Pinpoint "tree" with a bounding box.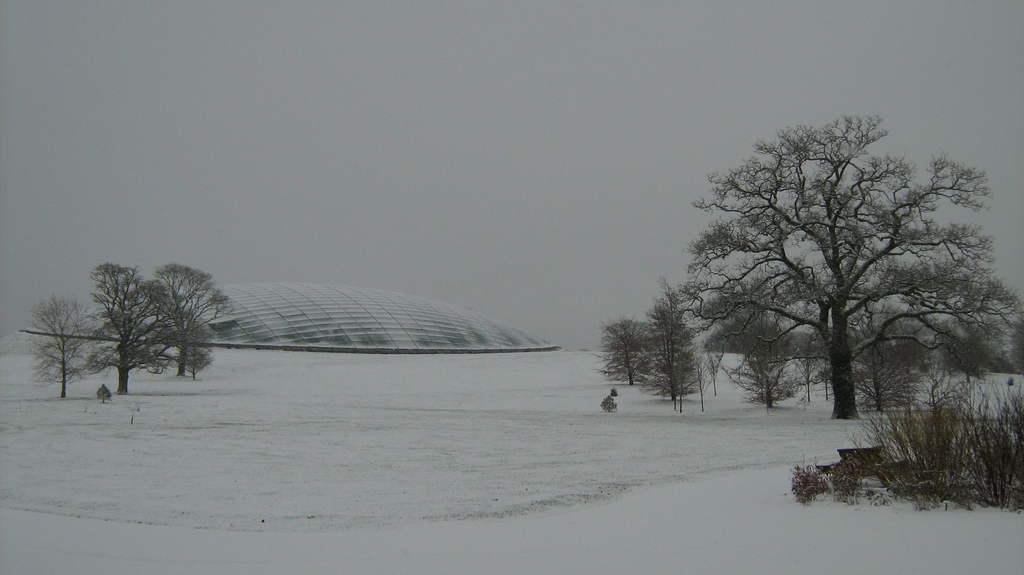
(147, 254, 221, 387).
